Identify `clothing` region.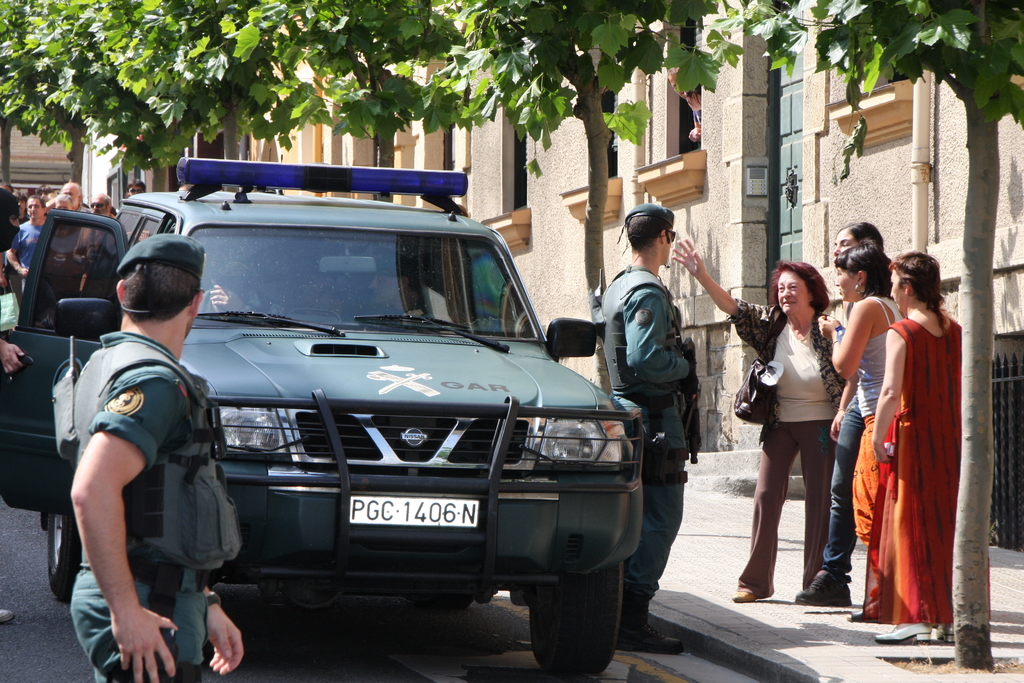
Region: x1=54 y1=208 x2=92 y2=322.
